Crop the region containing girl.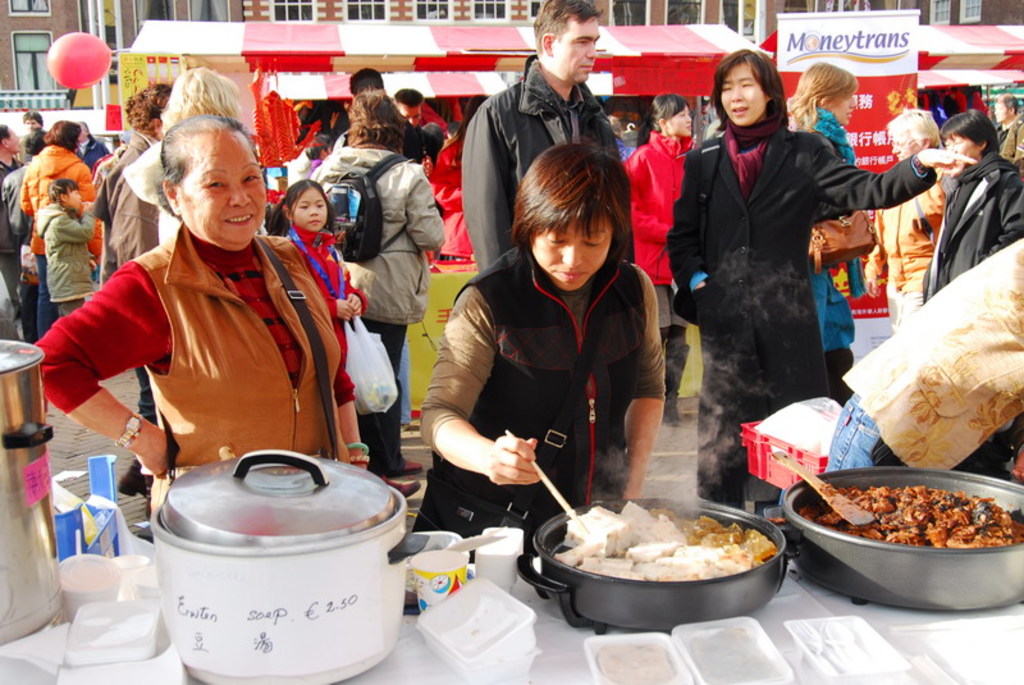
Crop region: region(264, 177, 370, 375).
